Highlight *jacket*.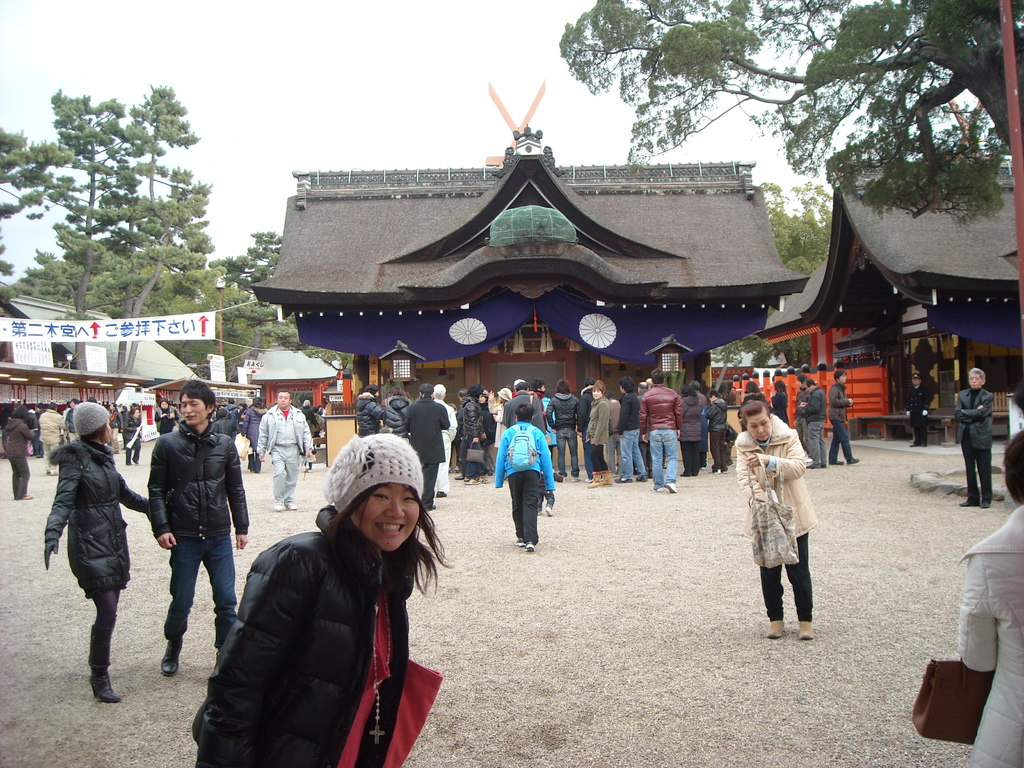
Highlighted region: Rect(959, 502, 1023, 767).
